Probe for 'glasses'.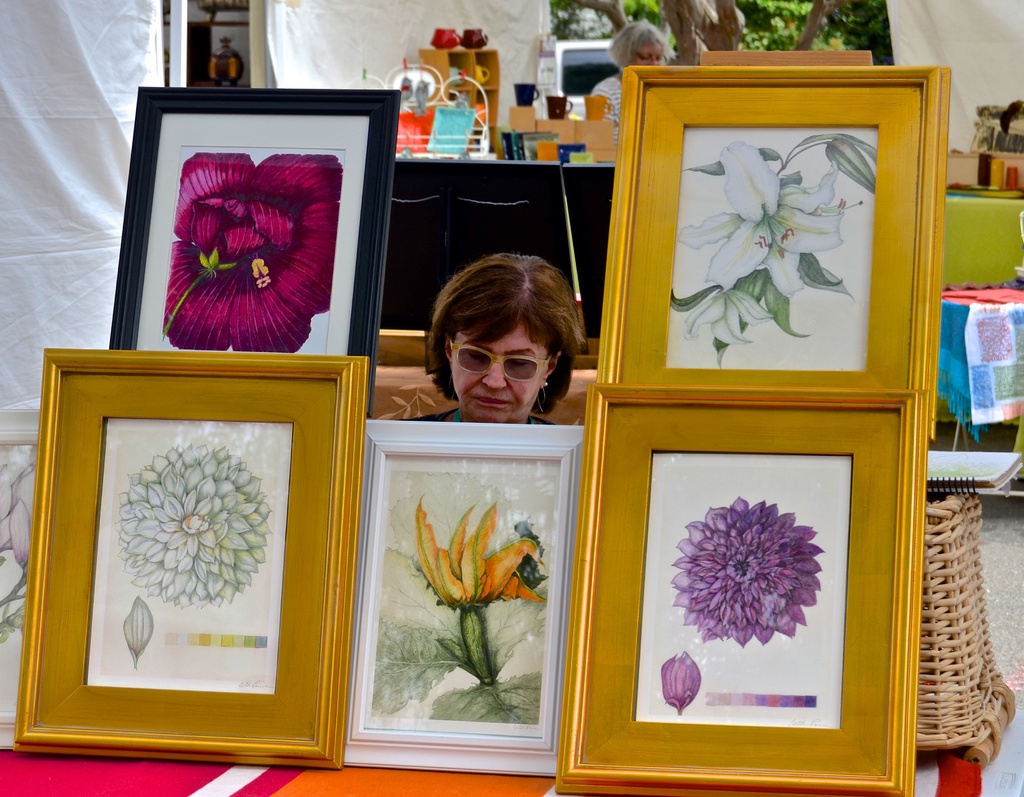
Probe result: {"x1": 428, "y1": 346, "x2": 566, "y2": 401}.
